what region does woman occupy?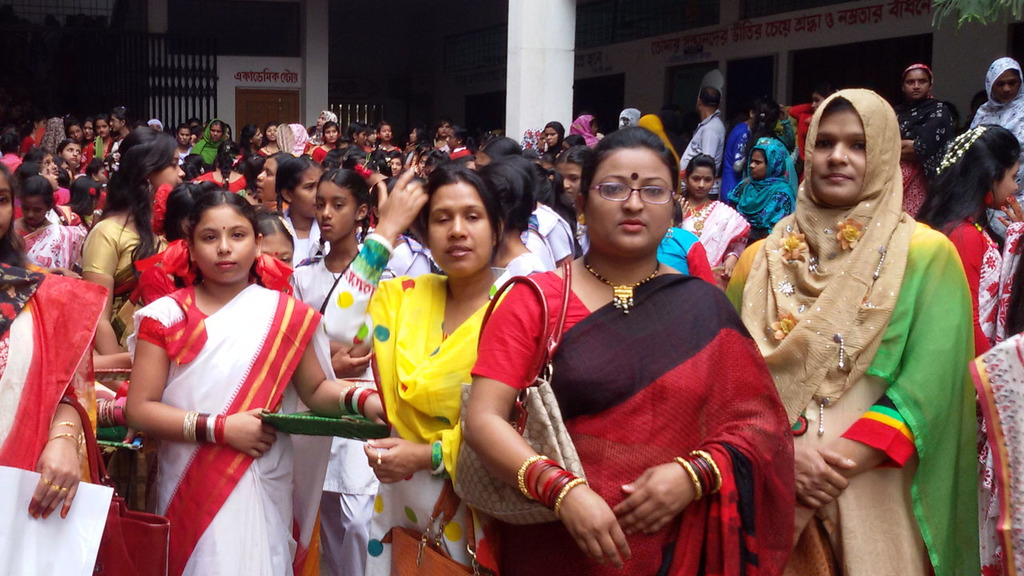
[970, 57, 1023, 149].
